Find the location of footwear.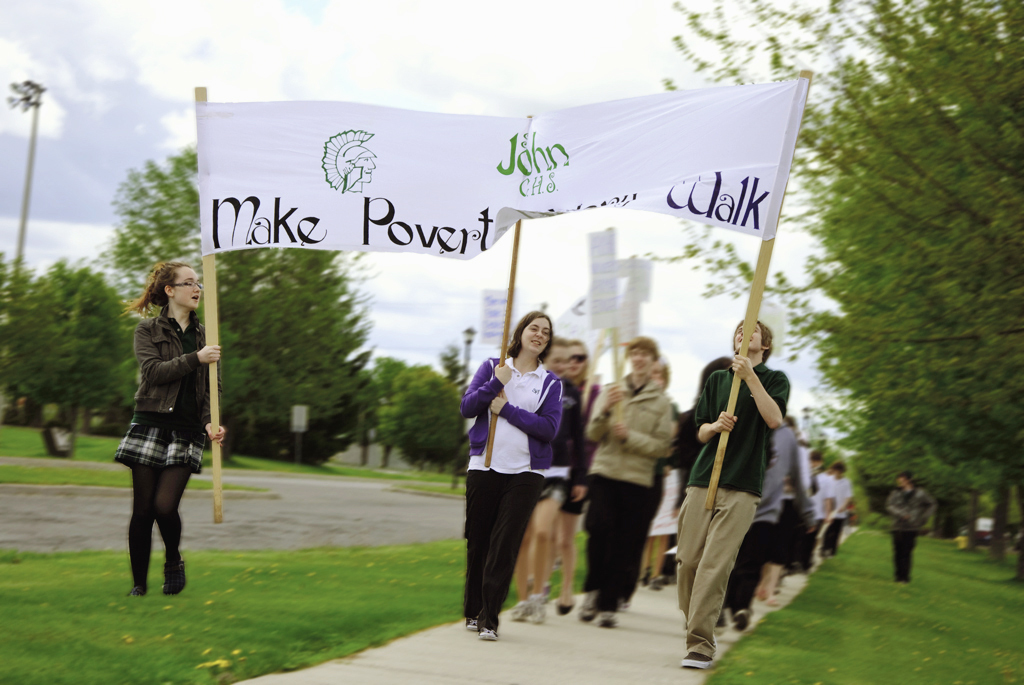
Location: (525,595,543,634).
